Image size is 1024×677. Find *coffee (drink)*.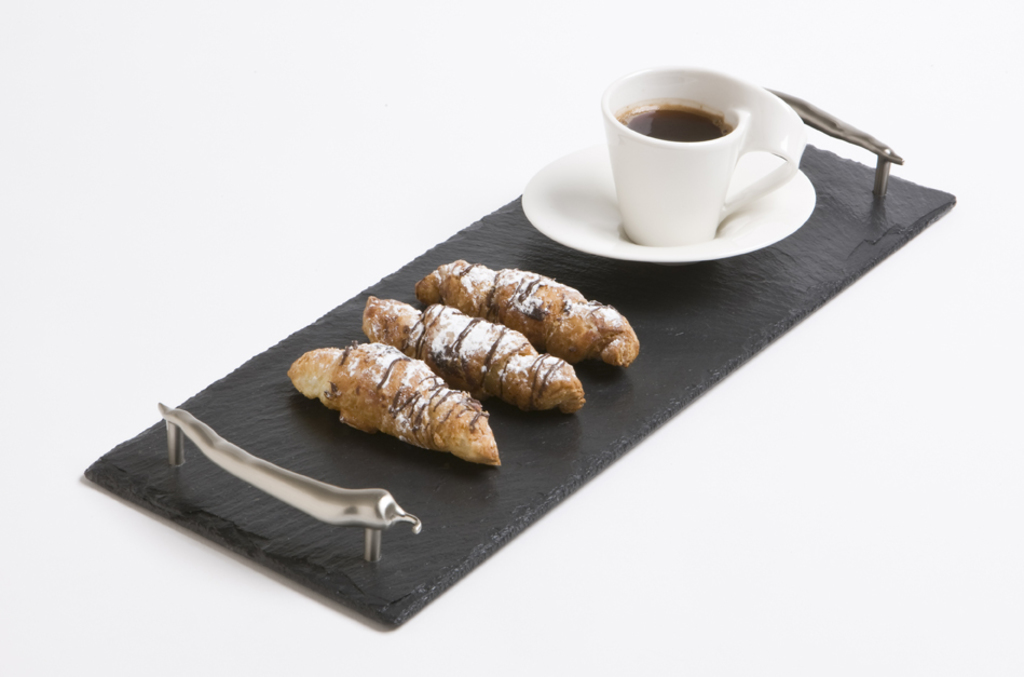
<bbox>607, 70, 801, 236</bbox>.
